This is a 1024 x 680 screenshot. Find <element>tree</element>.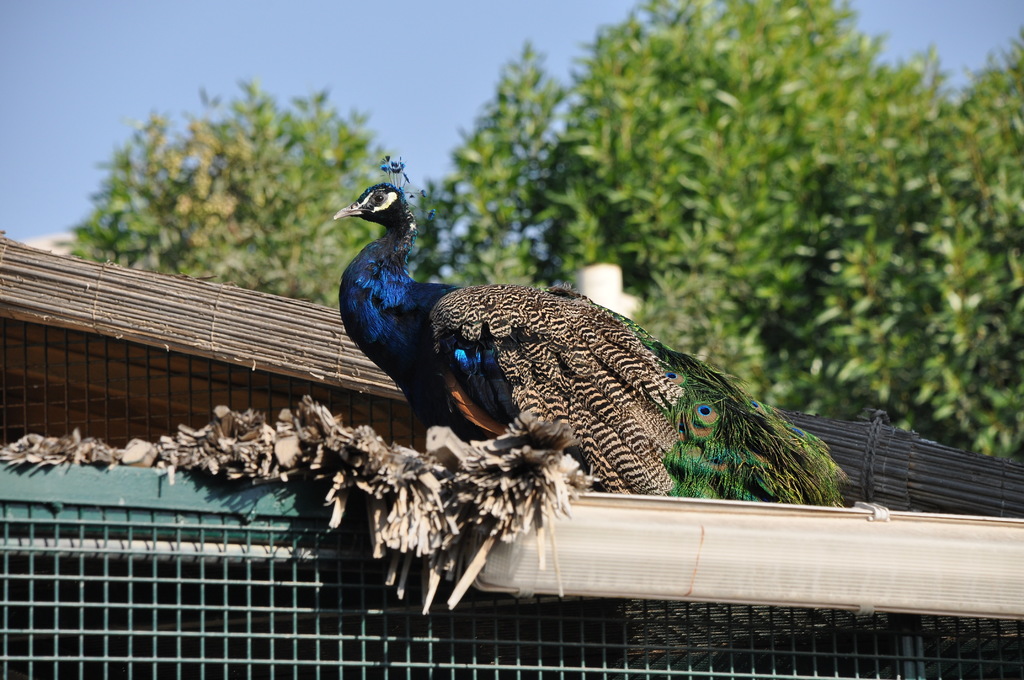
Bounding box: locate(420, 26, 578, 293).
